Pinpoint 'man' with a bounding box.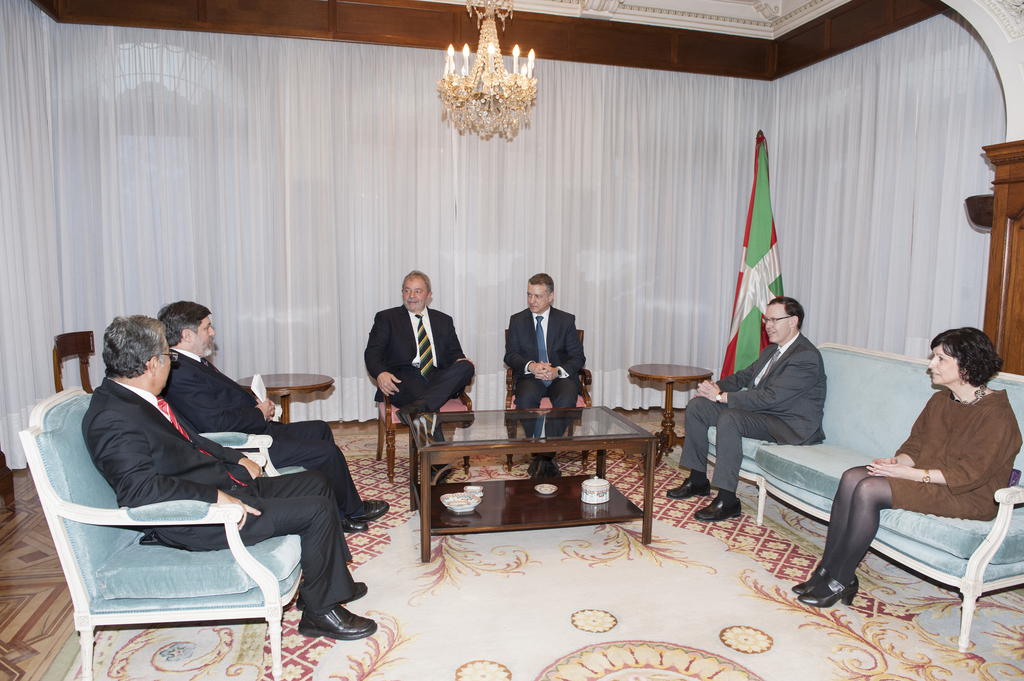
bbox=[84, 314, 380, 645].
